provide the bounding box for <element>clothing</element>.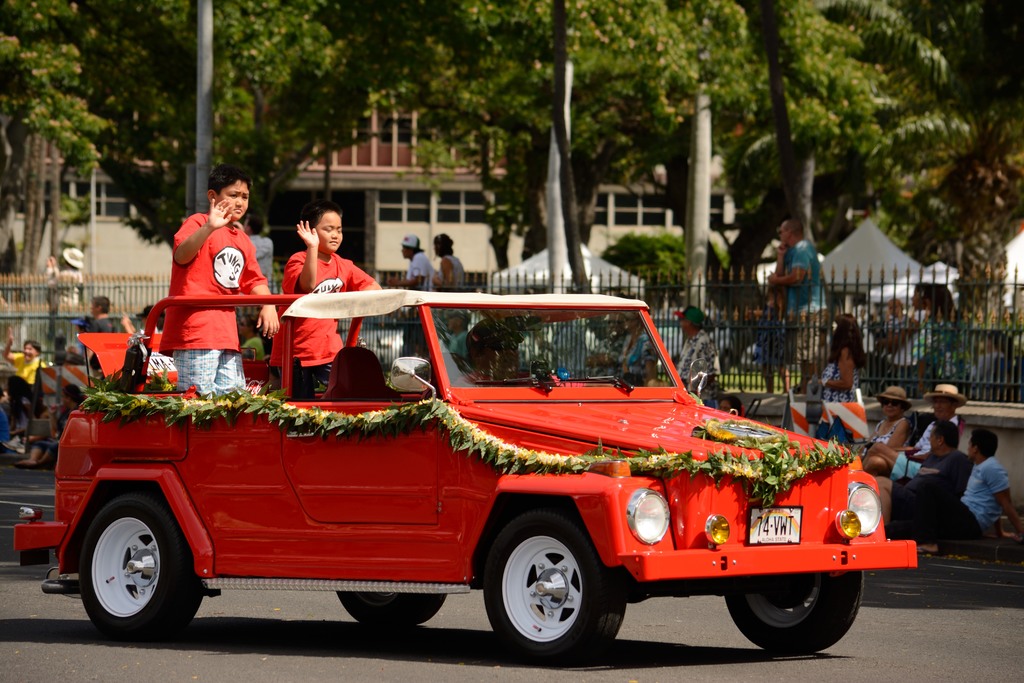
x1=269 y1=245 x2=372 y2=400.
